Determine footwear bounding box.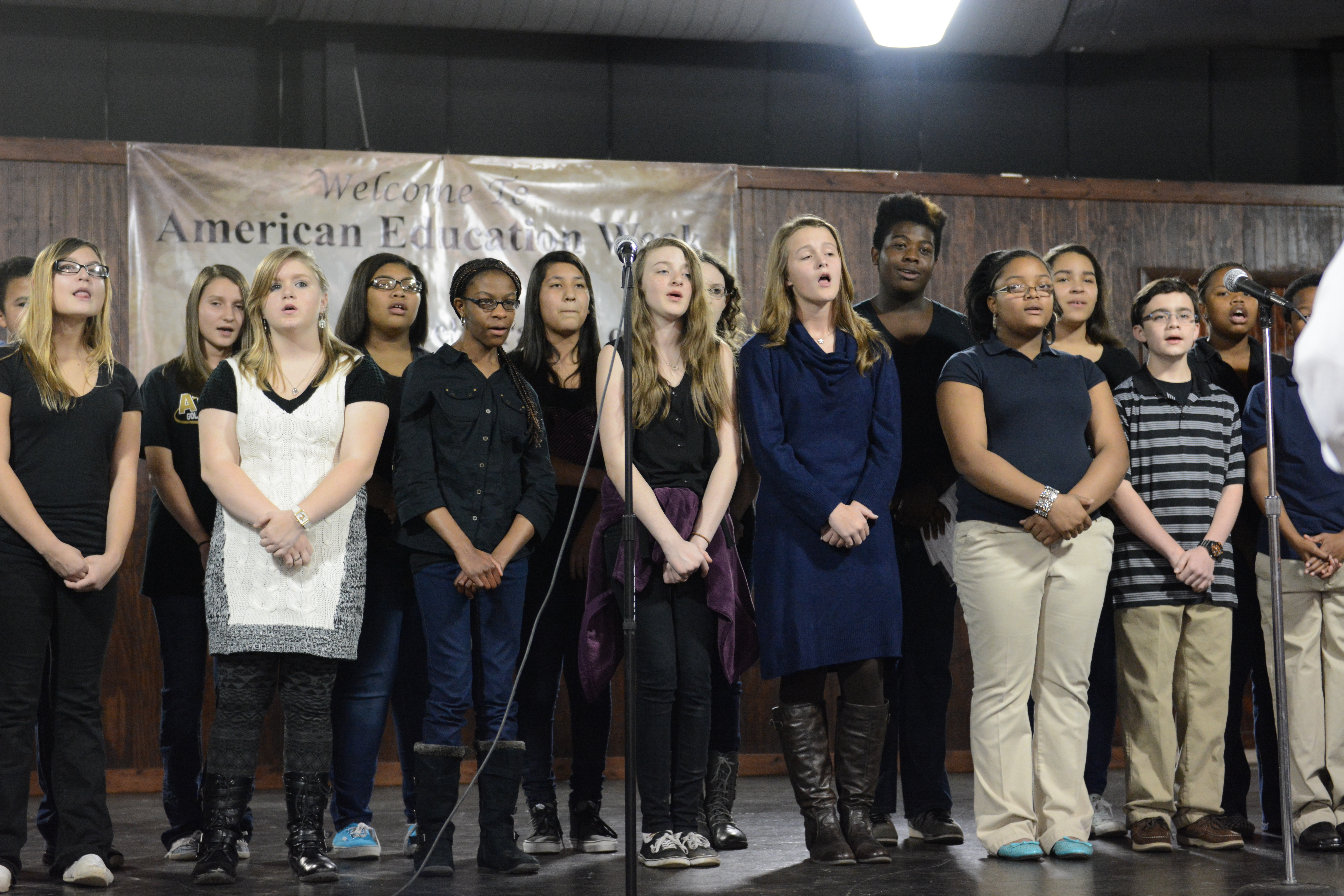
Determined: <region>93, 171, 103, 197</region>.
